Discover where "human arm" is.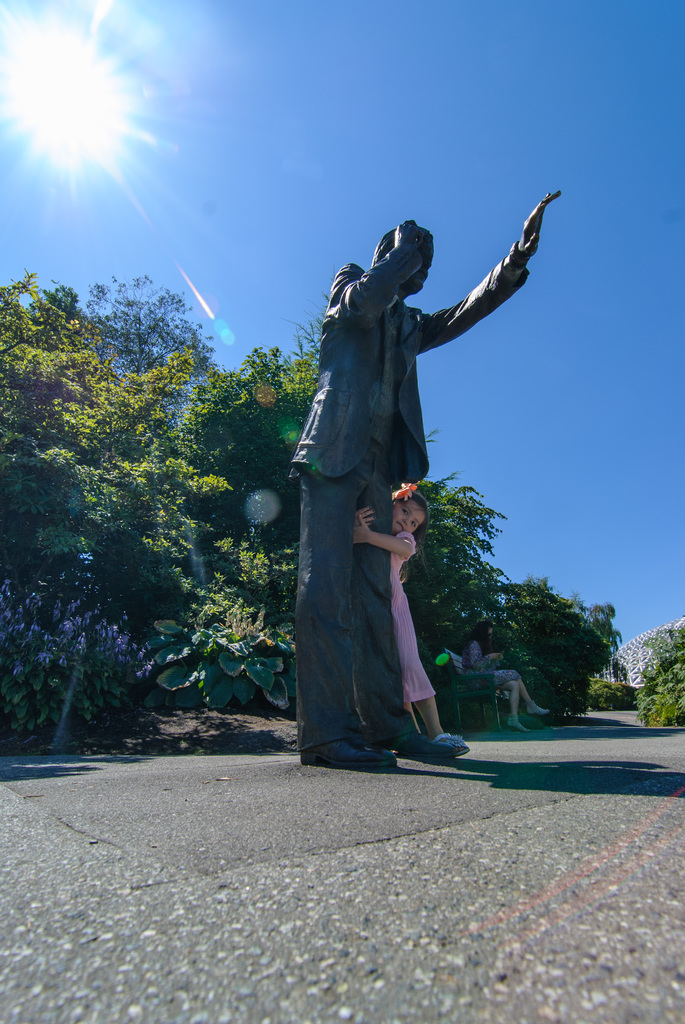
Discovered at (left=423, top=189, right=572, bottom=356).
